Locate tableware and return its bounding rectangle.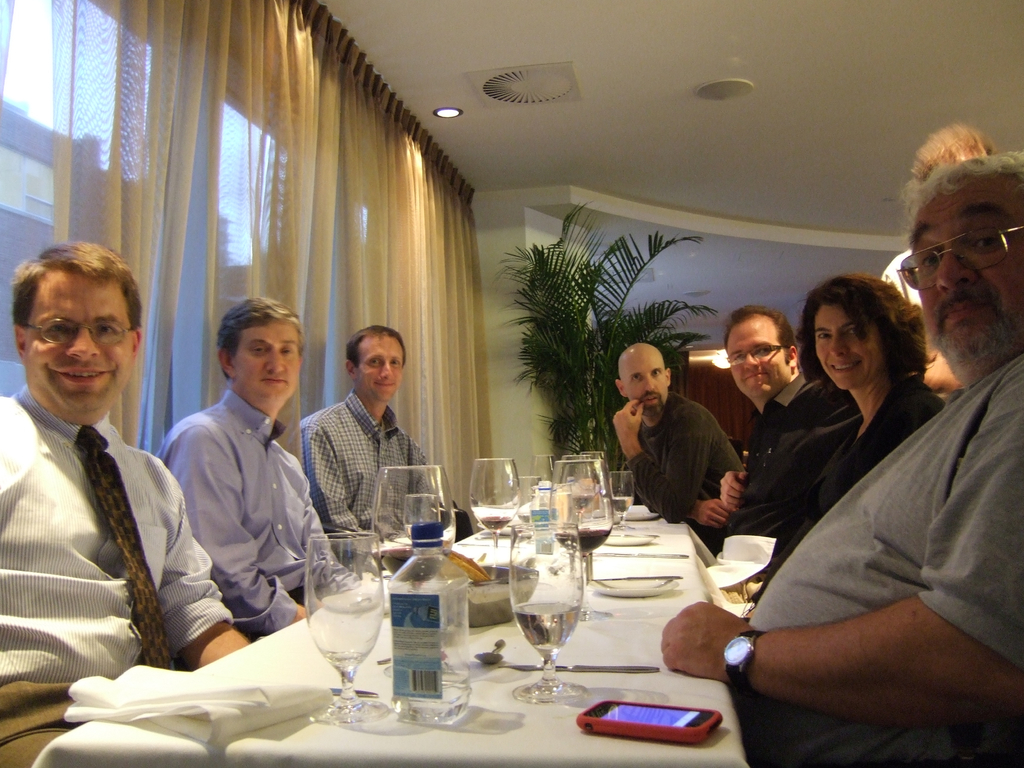
<box>297,530,386,719</box>.
